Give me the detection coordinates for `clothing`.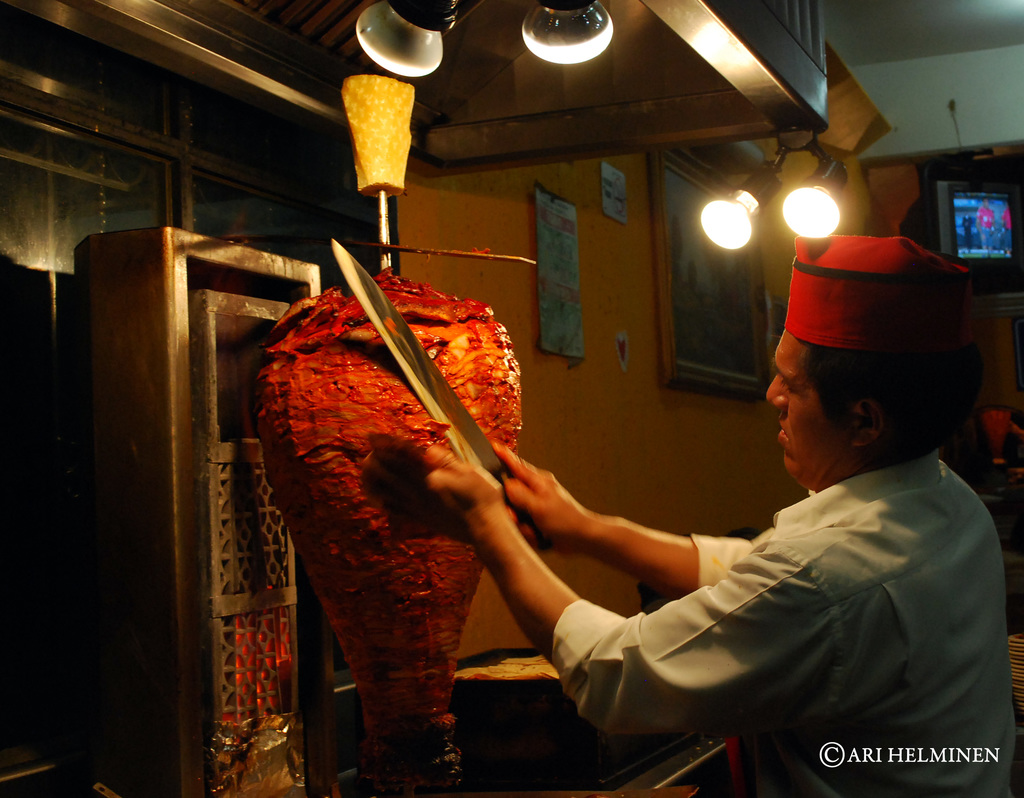
[551,459,1019,797].
